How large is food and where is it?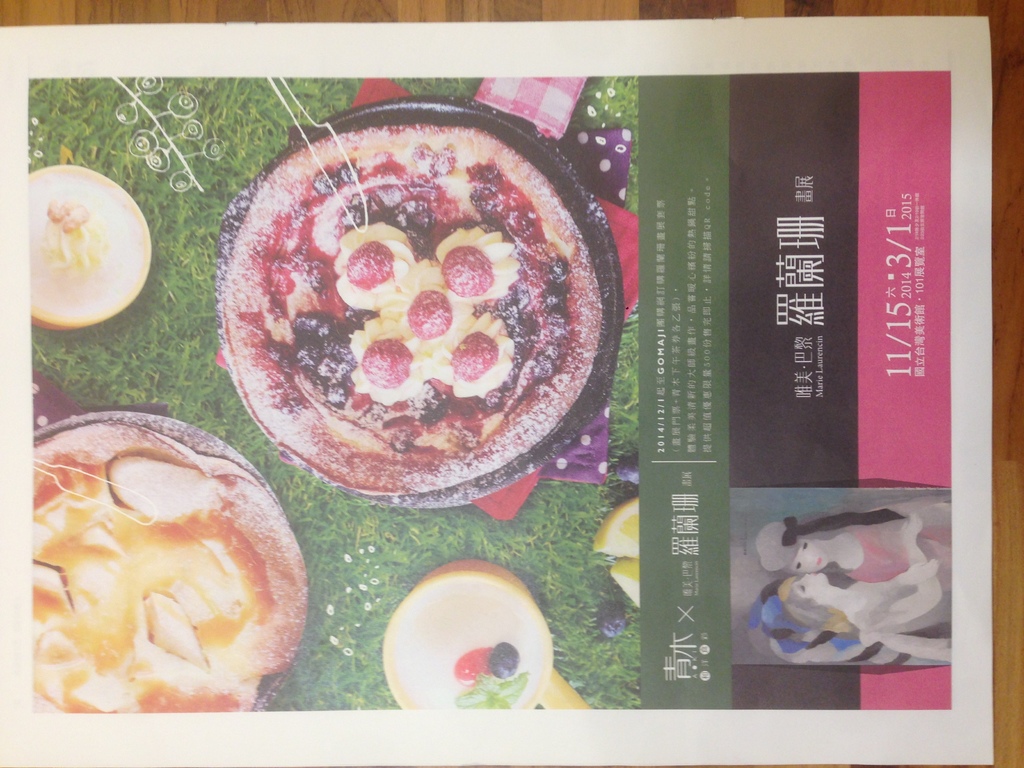
Bounding box: rect(378, 566, 563, 719).
